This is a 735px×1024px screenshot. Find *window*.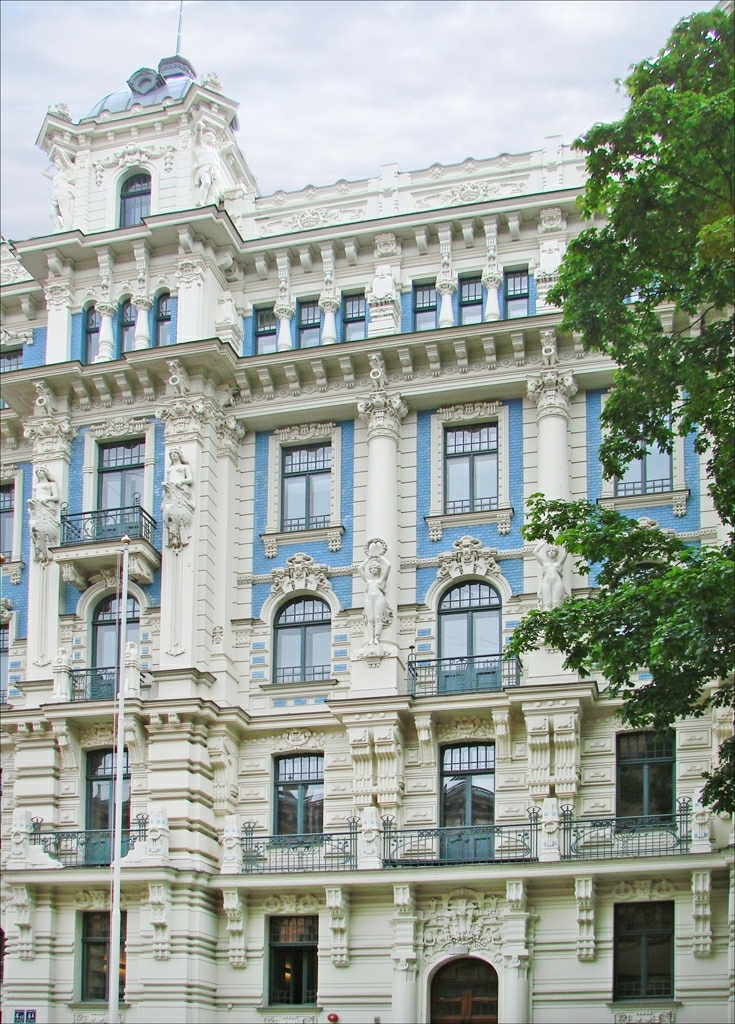
Bounding box: Rect(501, 262, 532, 320).
